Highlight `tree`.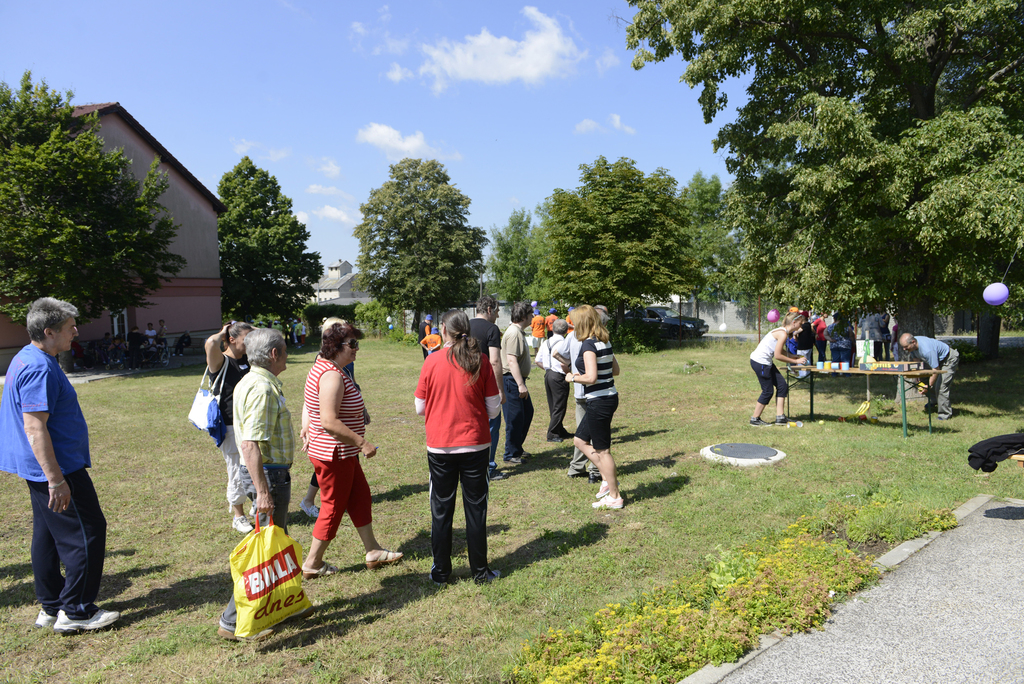
Highlighted region: bbox(534, 152, 703, 357).
